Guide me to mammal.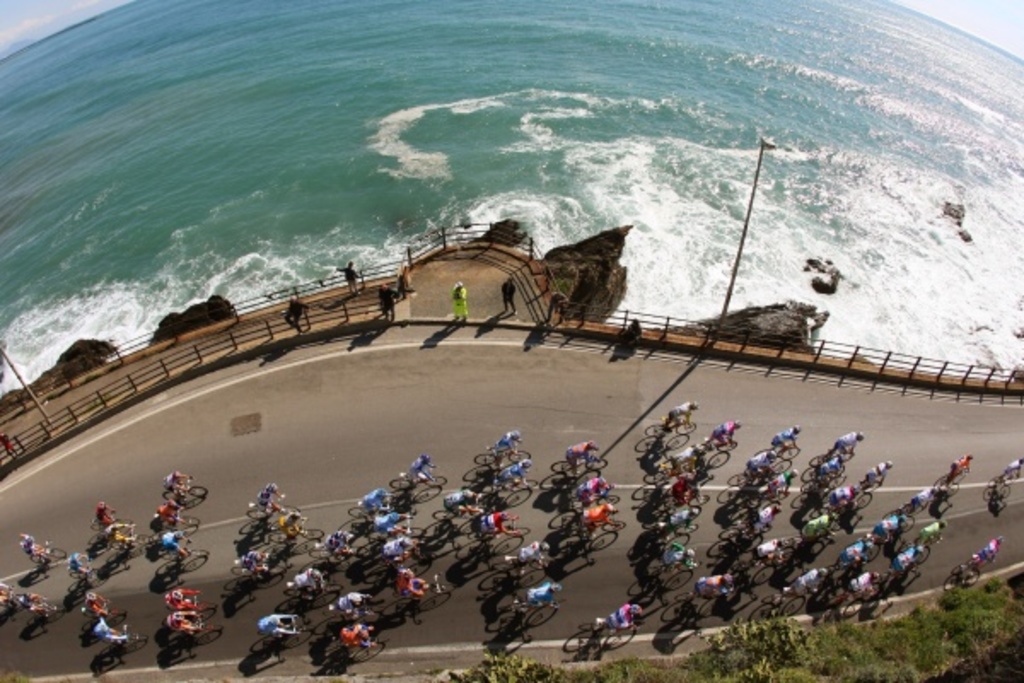
Guidance: Rect(159, 531, 181, 567).
